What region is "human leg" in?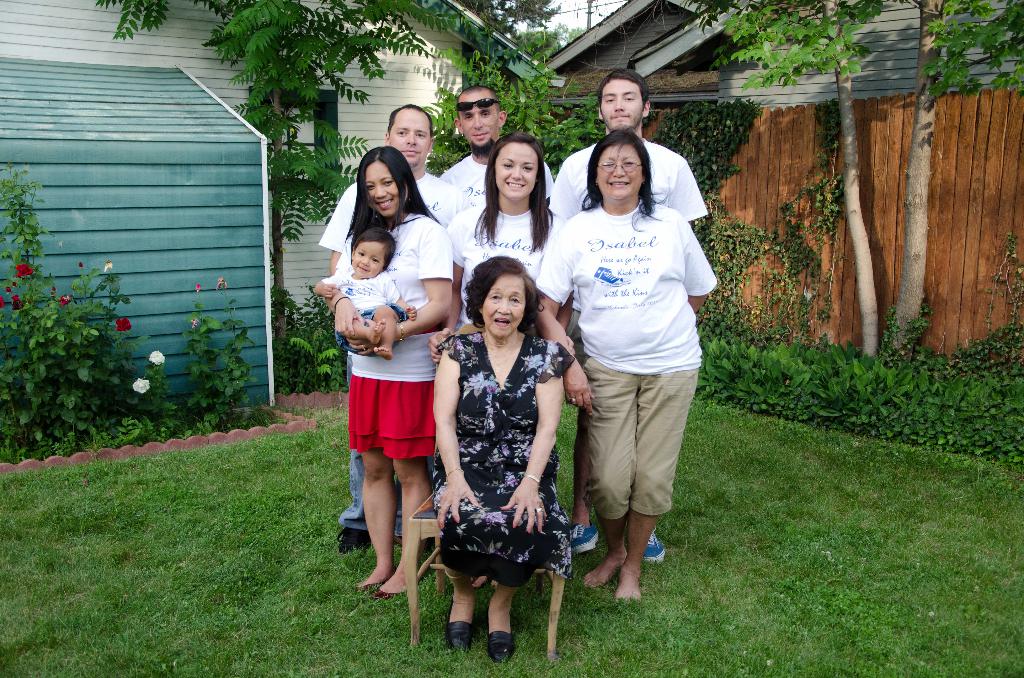
{"x1": 484, "y1": 436, "x2": 551, "y2": 663}.
